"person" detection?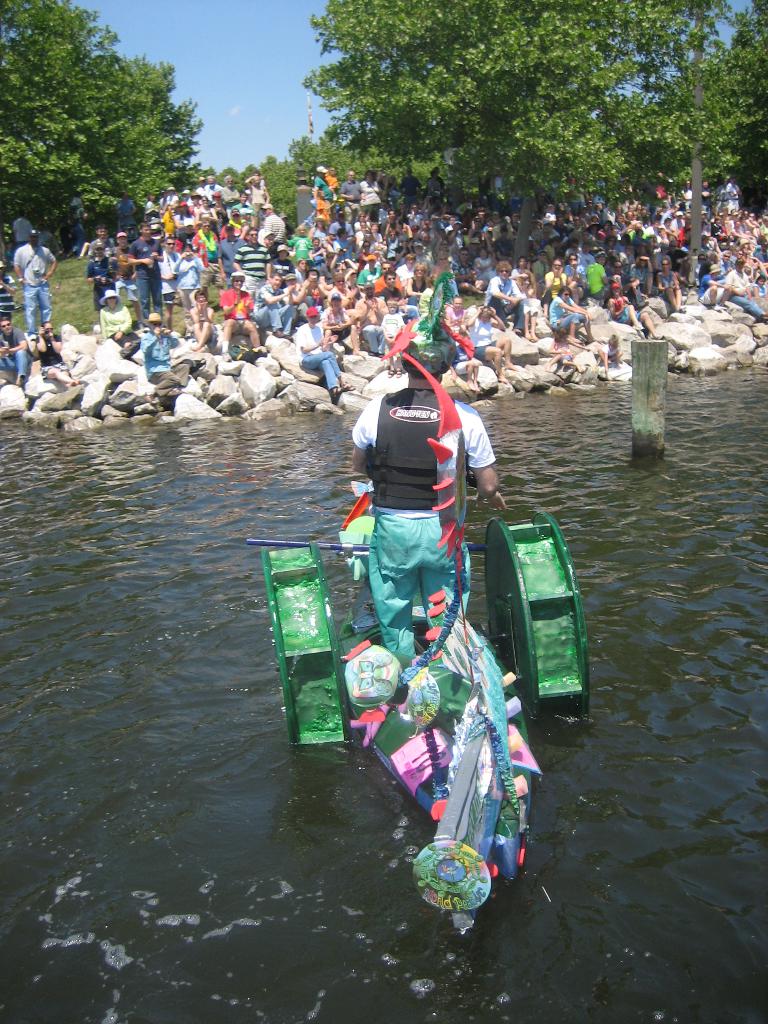
select_region(351, 303, 492, 695)
